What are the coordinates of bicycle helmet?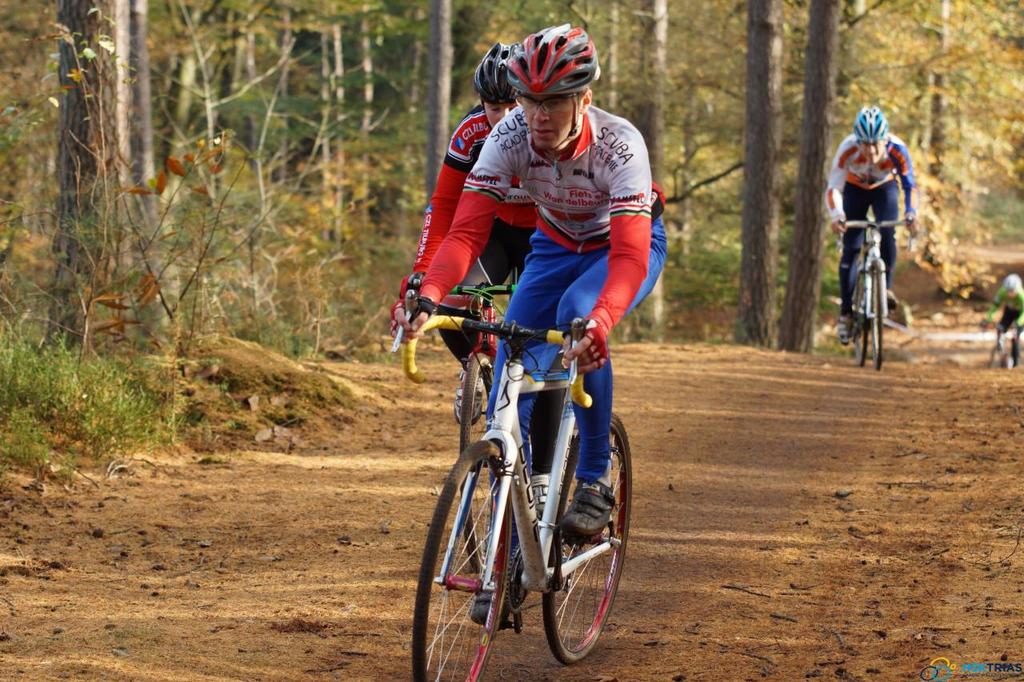
box(474, 38, 517, 100).
